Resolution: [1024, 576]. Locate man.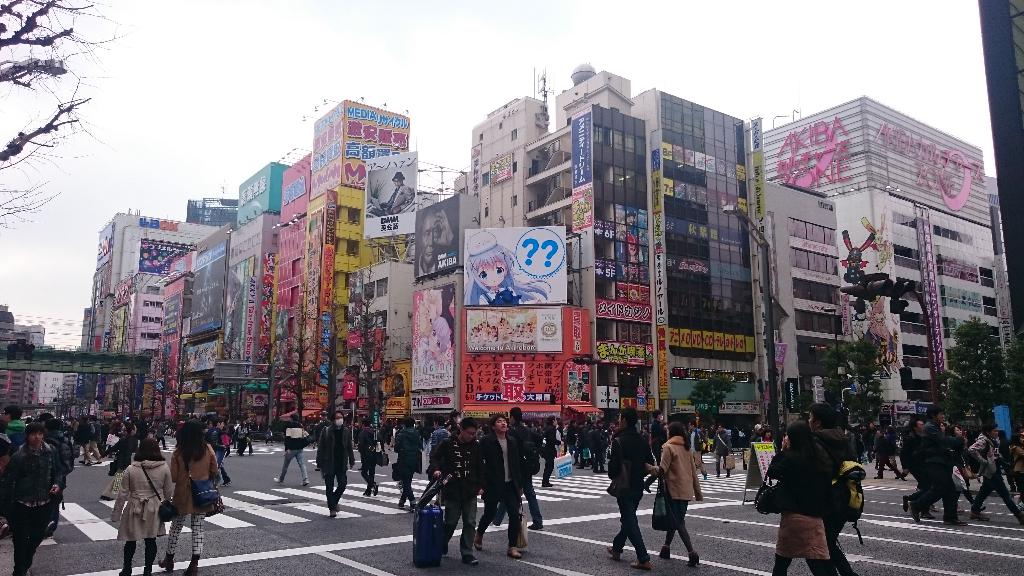
[72, 414, 93, 465].
